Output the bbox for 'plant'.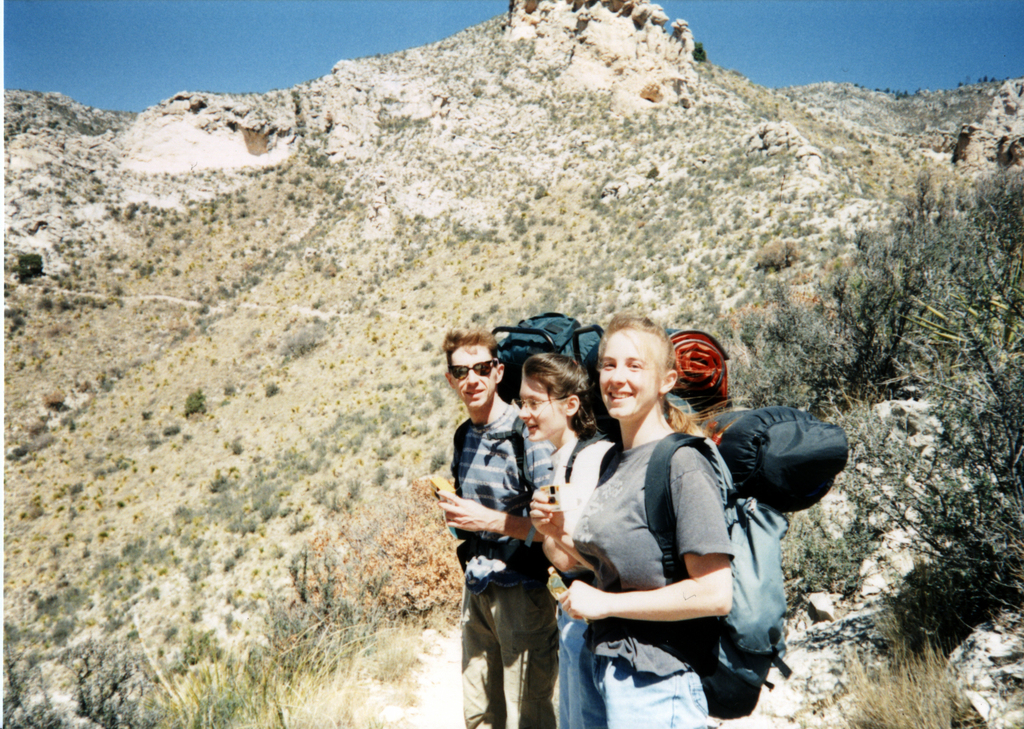
region(243, 233, 248, 240).
